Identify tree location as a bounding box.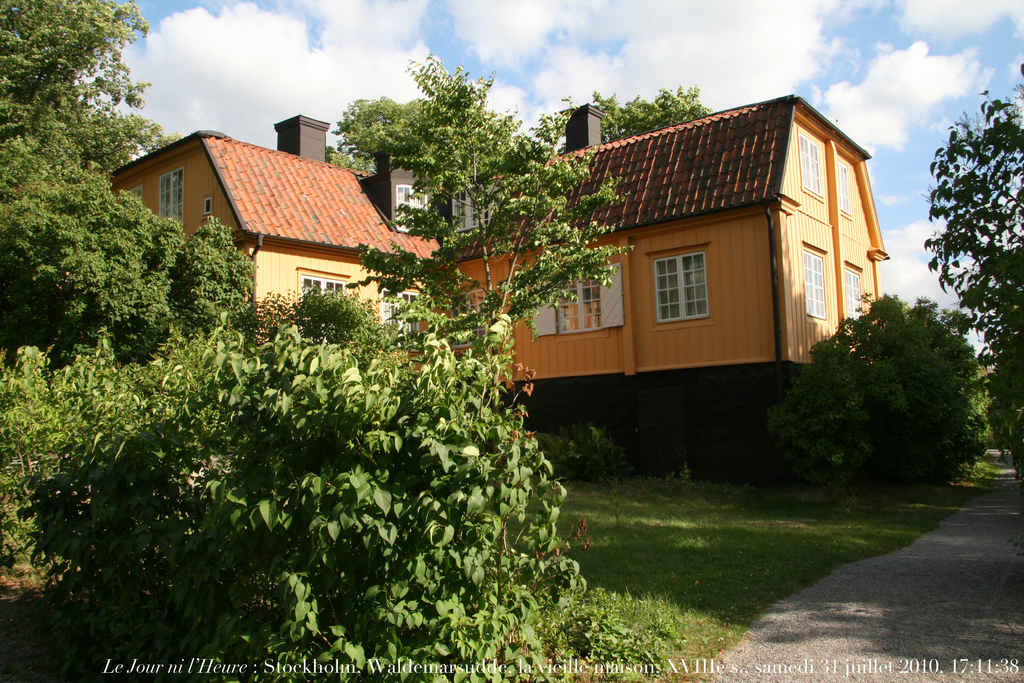
{"x1": 360, "y1": 59, "x2": 637, "y2": 394}.
